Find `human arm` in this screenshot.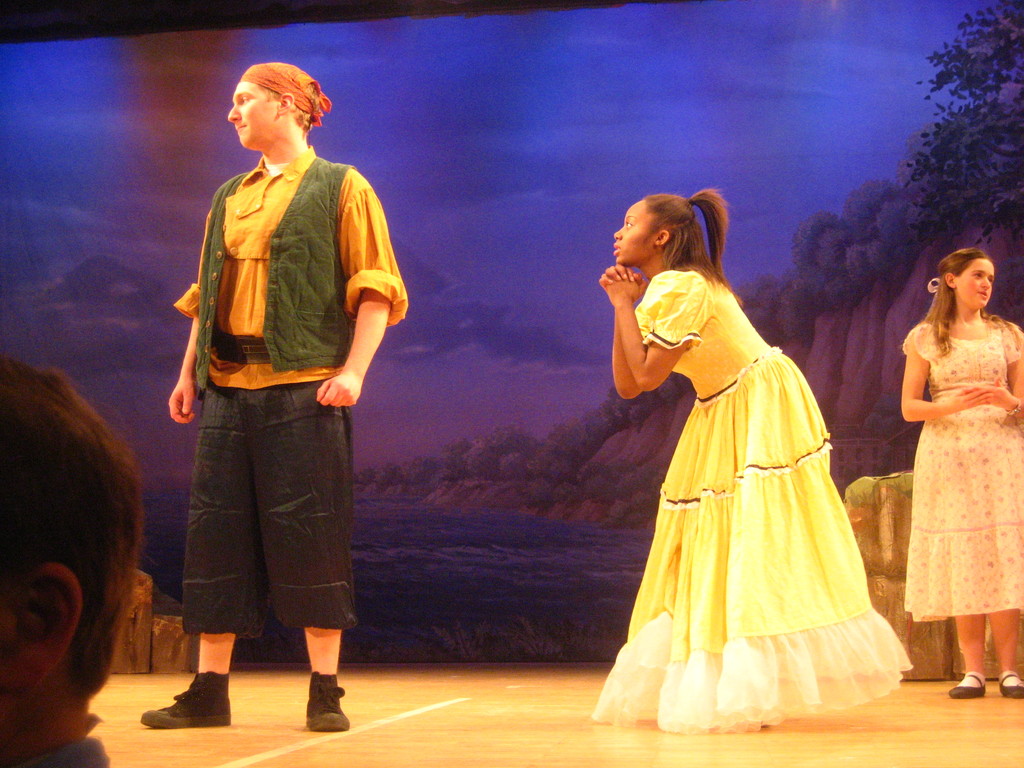
The bounding box for `human arm` is [606,257,697,403].
